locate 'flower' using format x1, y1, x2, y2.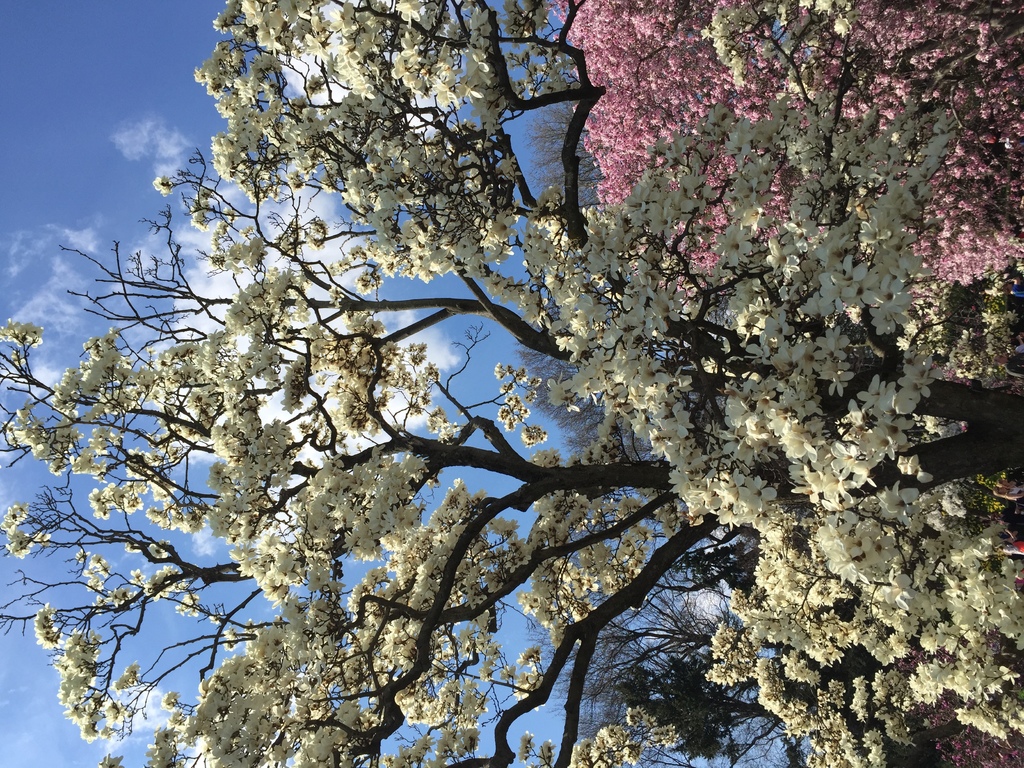
488, 213, 516, 242.
